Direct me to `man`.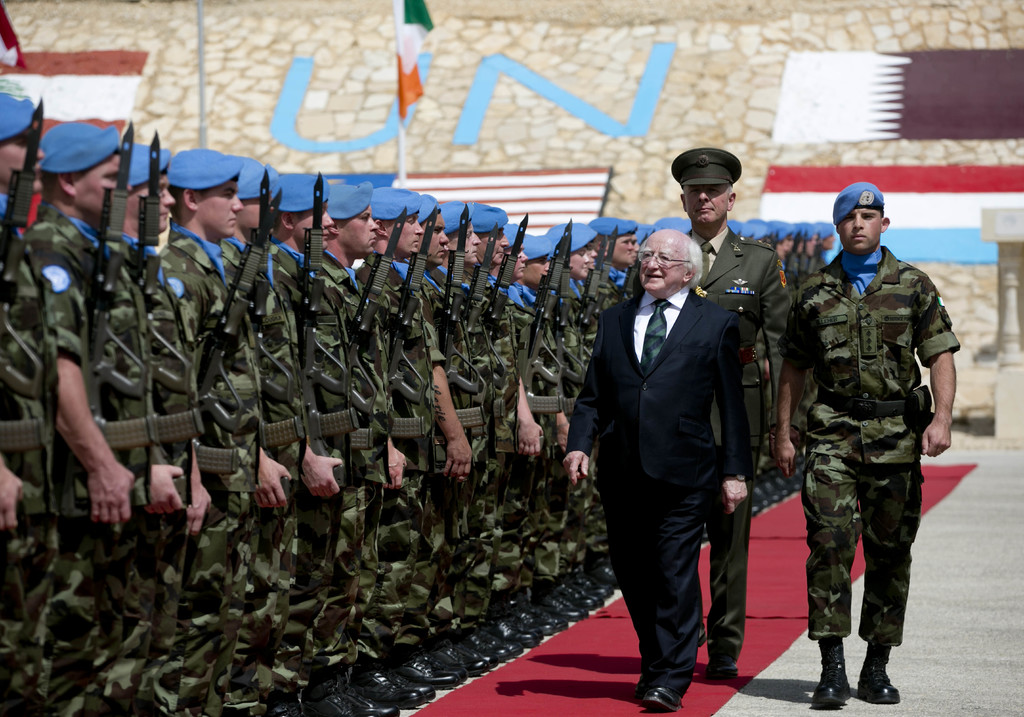
Direction: rect(639, 214, 656, 275).
